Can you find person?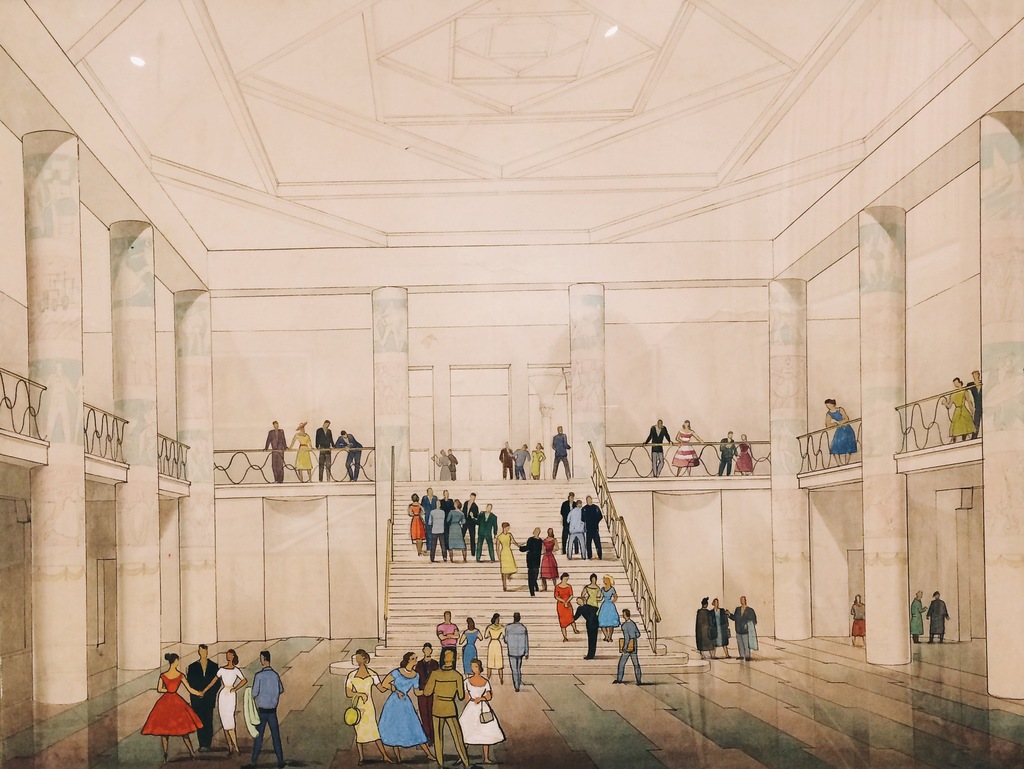
Yes, bounding box: crop(580, 494, 603, 560).
